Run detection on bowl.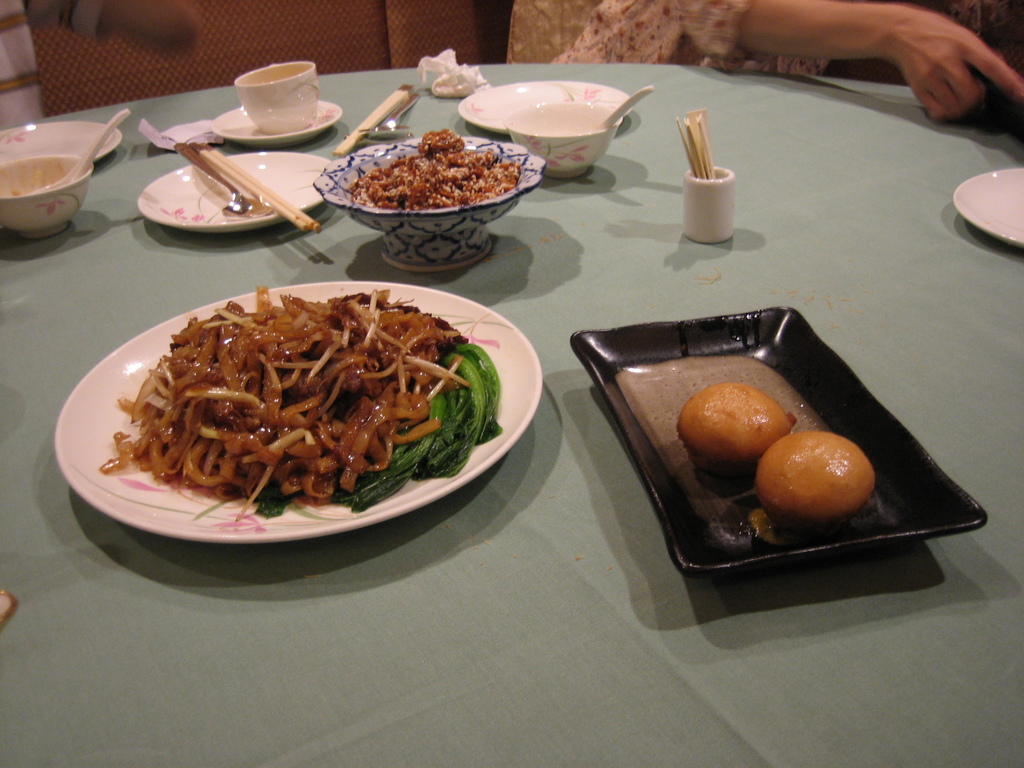
Result: detection(325, 120, 536, 254).
